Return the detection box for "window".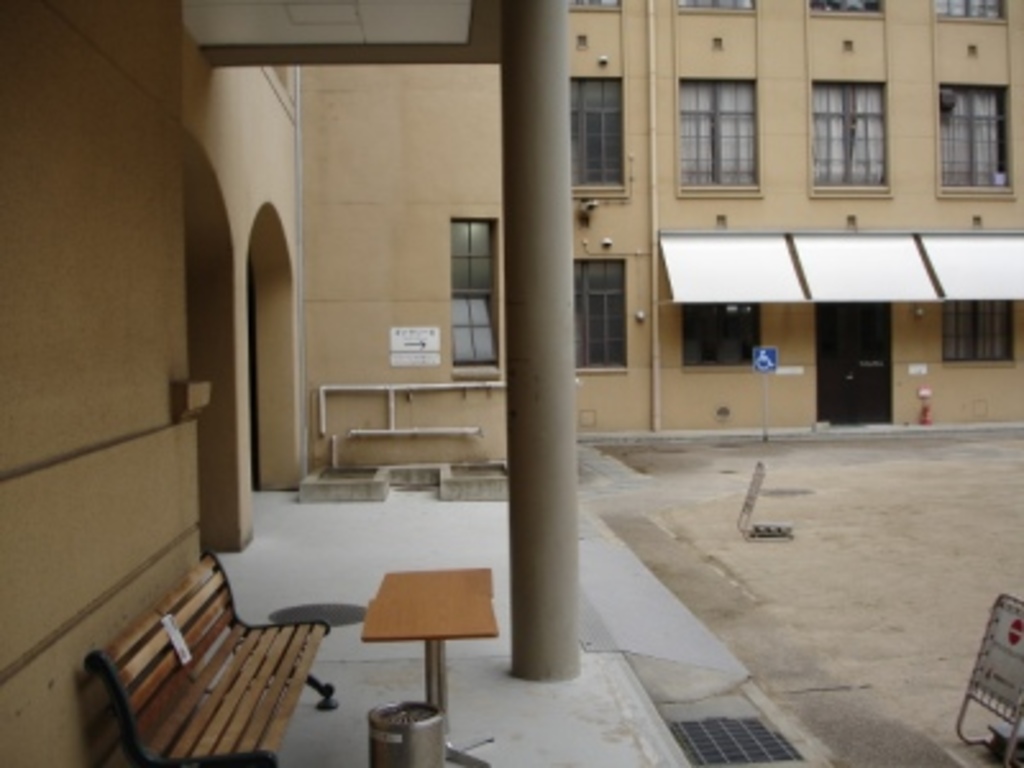
{"x1": 566, "y1": 0, "x2": 620, "y2": 18}.
